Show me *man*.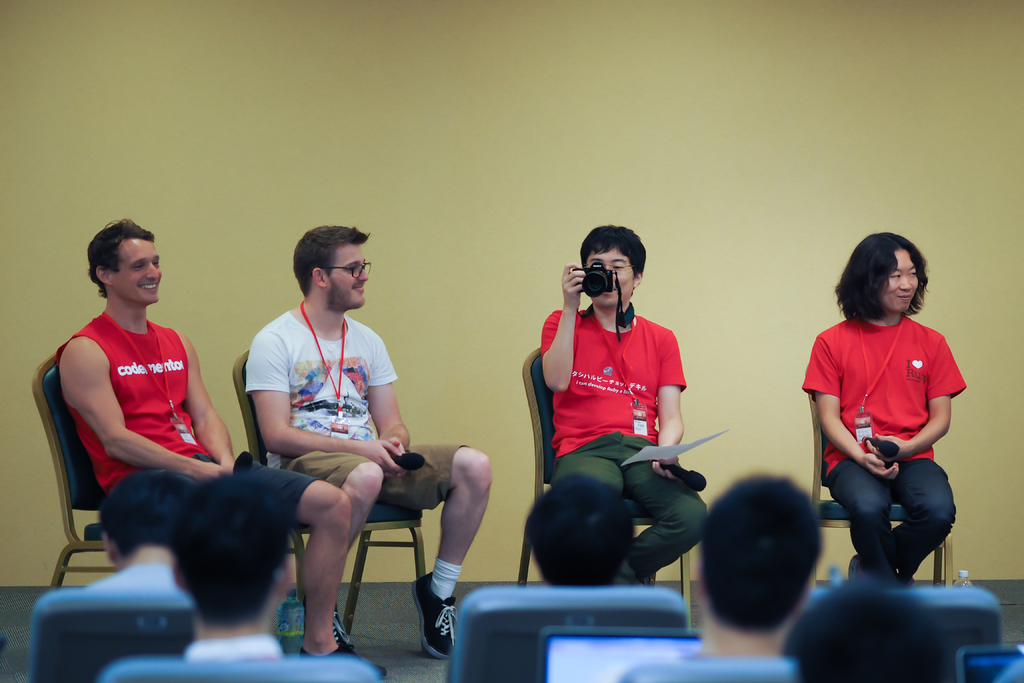
*man* is here: <box>619,470,820,682</box>.
